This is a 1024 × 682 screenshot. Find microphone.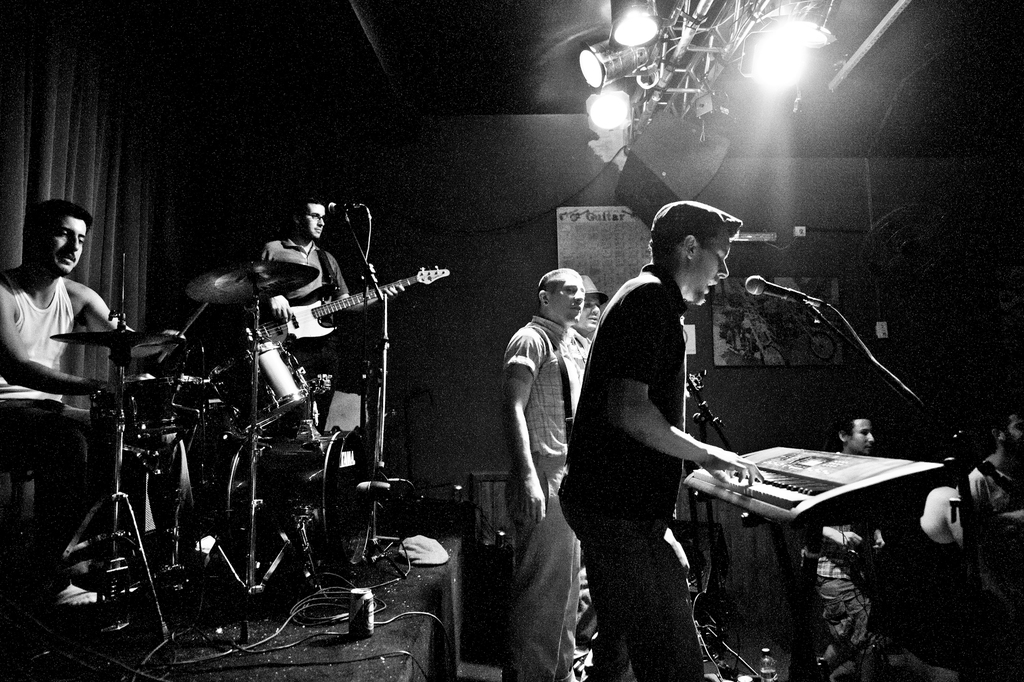
Bounding box: 321 195 365 220.
